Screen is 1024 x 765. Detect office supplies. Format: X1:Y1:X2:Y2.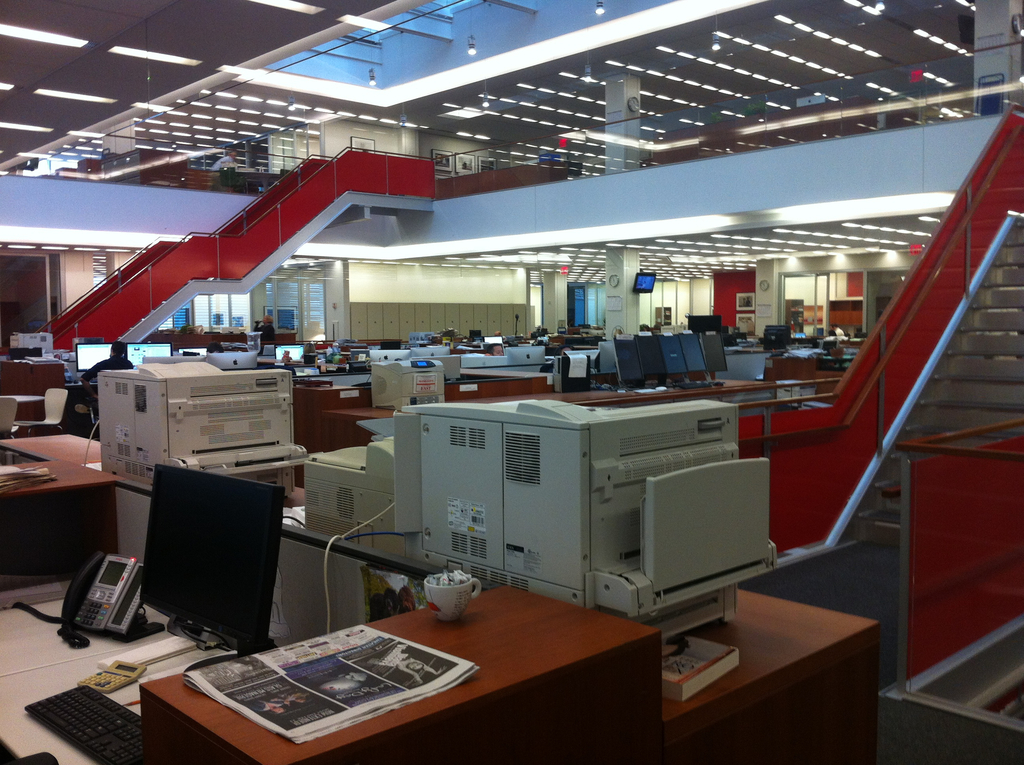
655:326:702:372.
